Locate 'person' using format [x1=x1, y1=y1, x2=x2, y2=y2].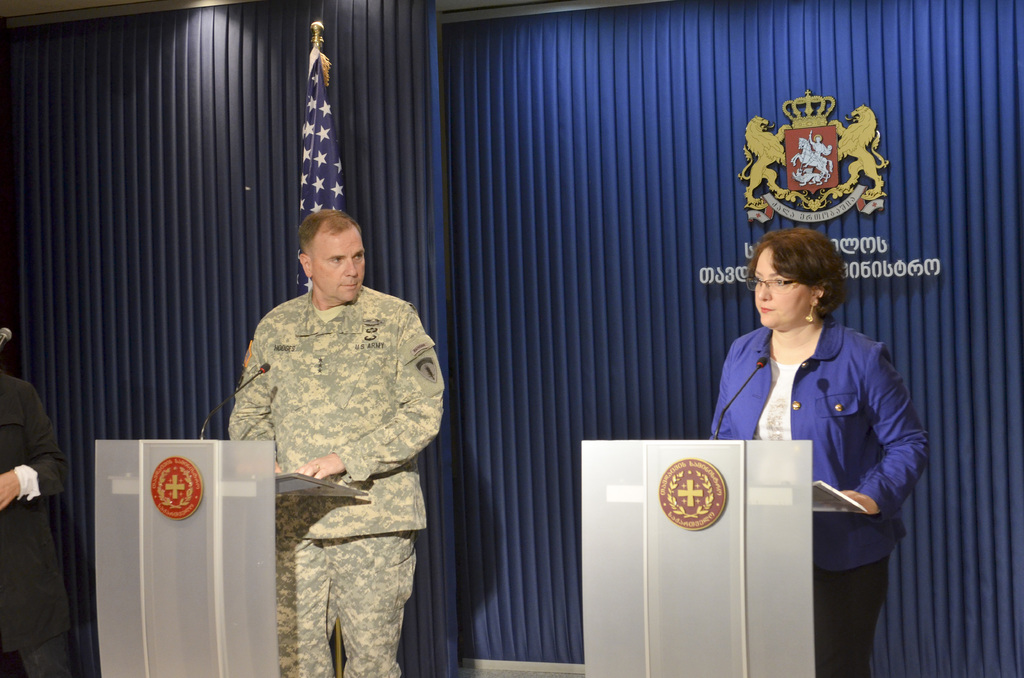
[x1=229, y1=209, x2=445, y2=677].
